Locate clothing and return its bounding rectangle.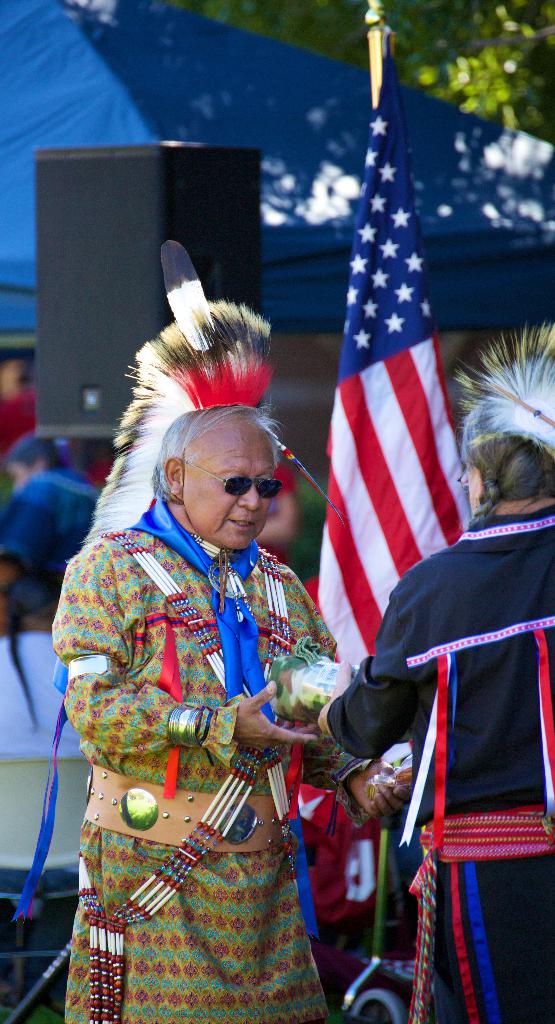
bbox(326, 501, 554, 1023).
